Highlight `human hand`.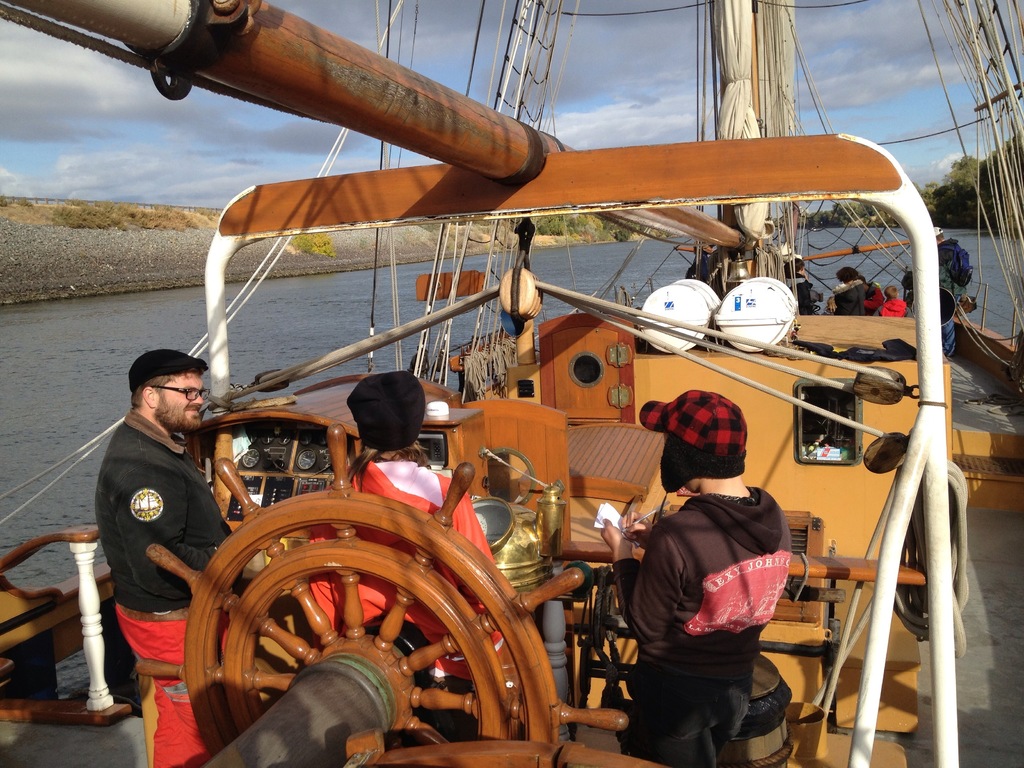
Highlighted region: [596, 514, 634, 551].
